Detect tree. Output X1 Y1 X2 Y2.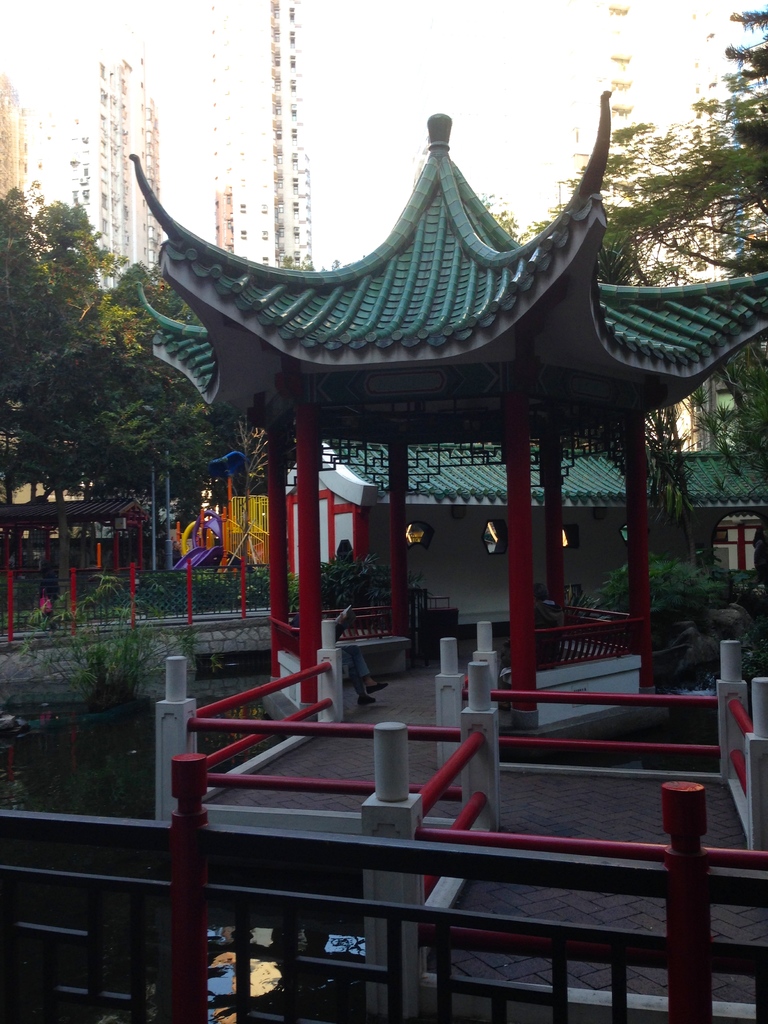
464 189 541 245.
